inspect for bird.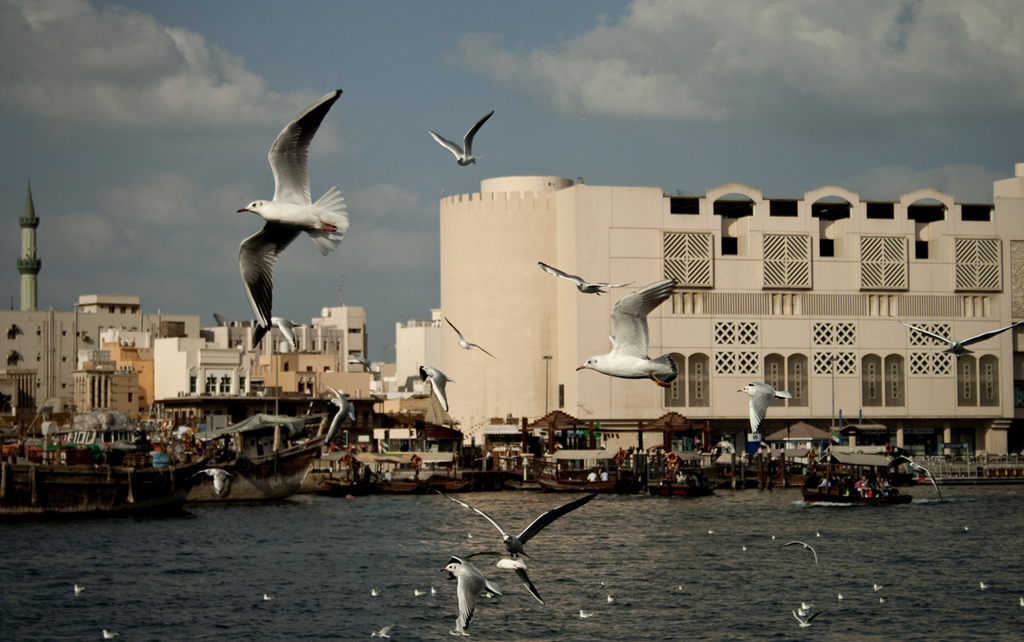
Inspection: crop(260, 591, 273, 606).
